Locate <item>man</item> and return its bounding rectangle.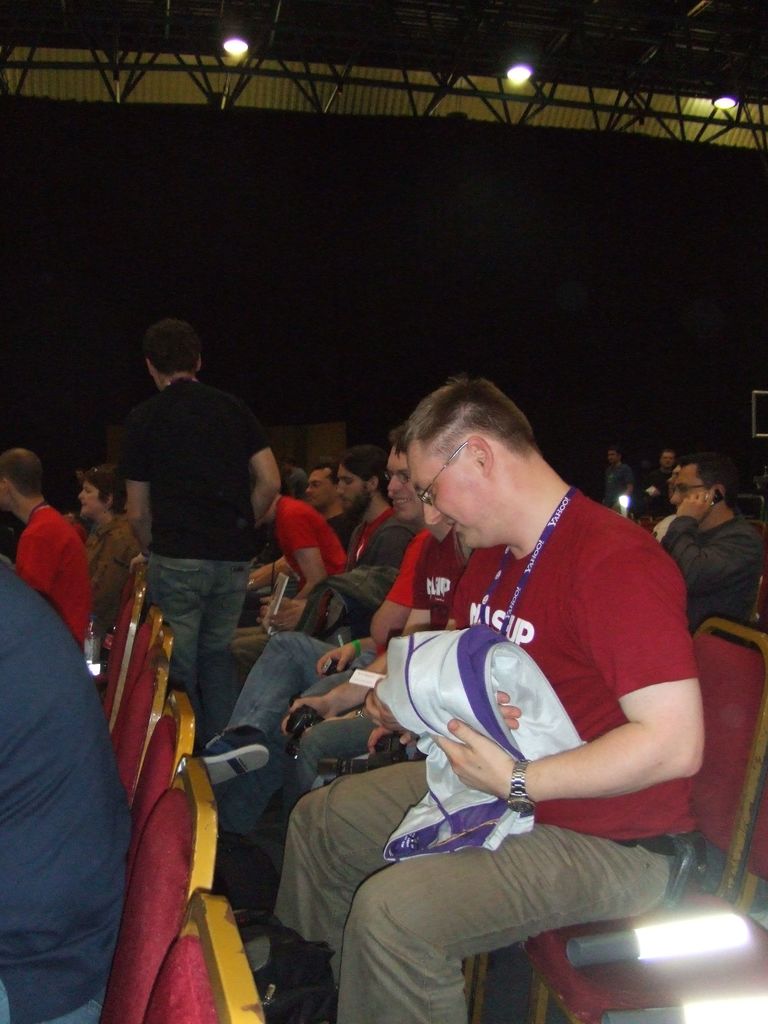
BBox(659, 460, 767, 634).
